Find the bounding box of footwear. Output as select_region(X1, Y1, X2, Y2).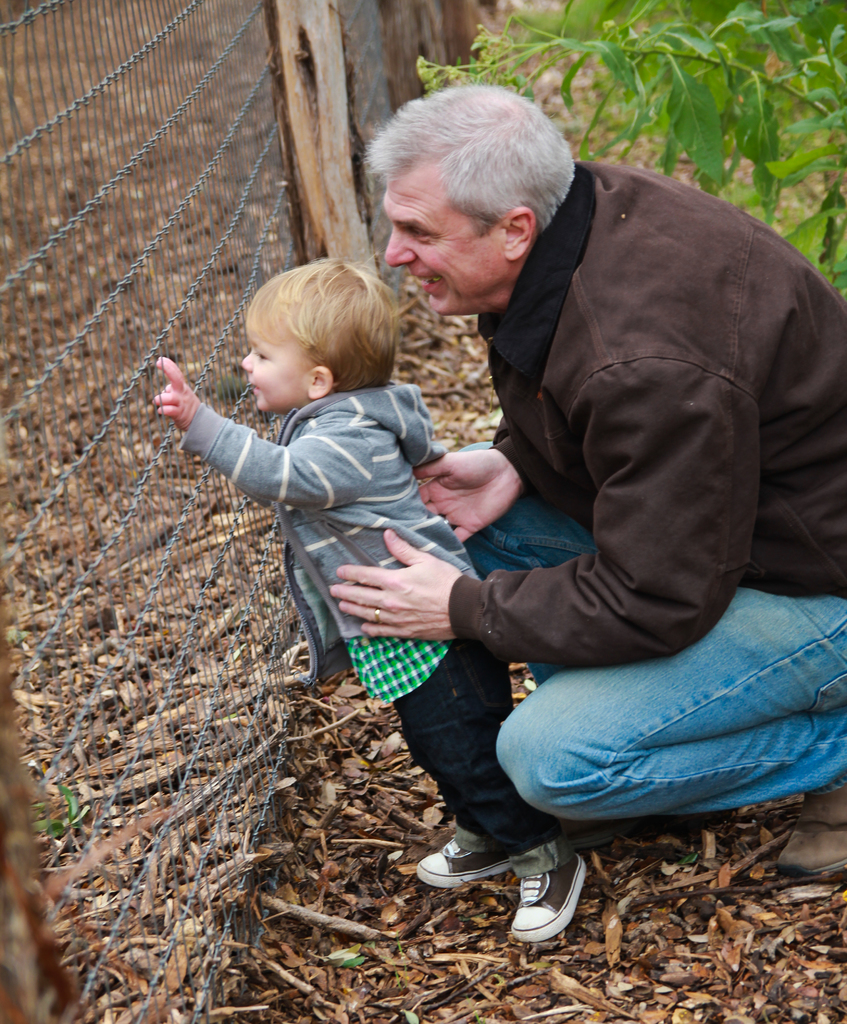
select_region(504, 858, 598, 956).
